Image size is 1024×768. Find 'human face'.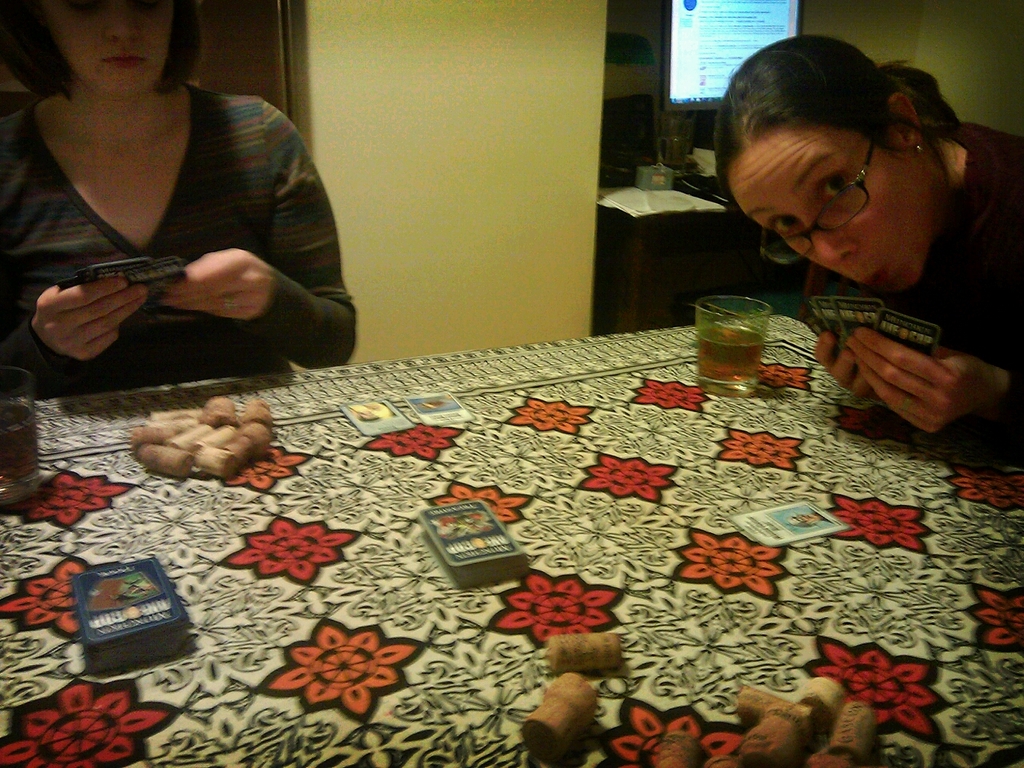
bbox=[726, 126, 930, 295].
